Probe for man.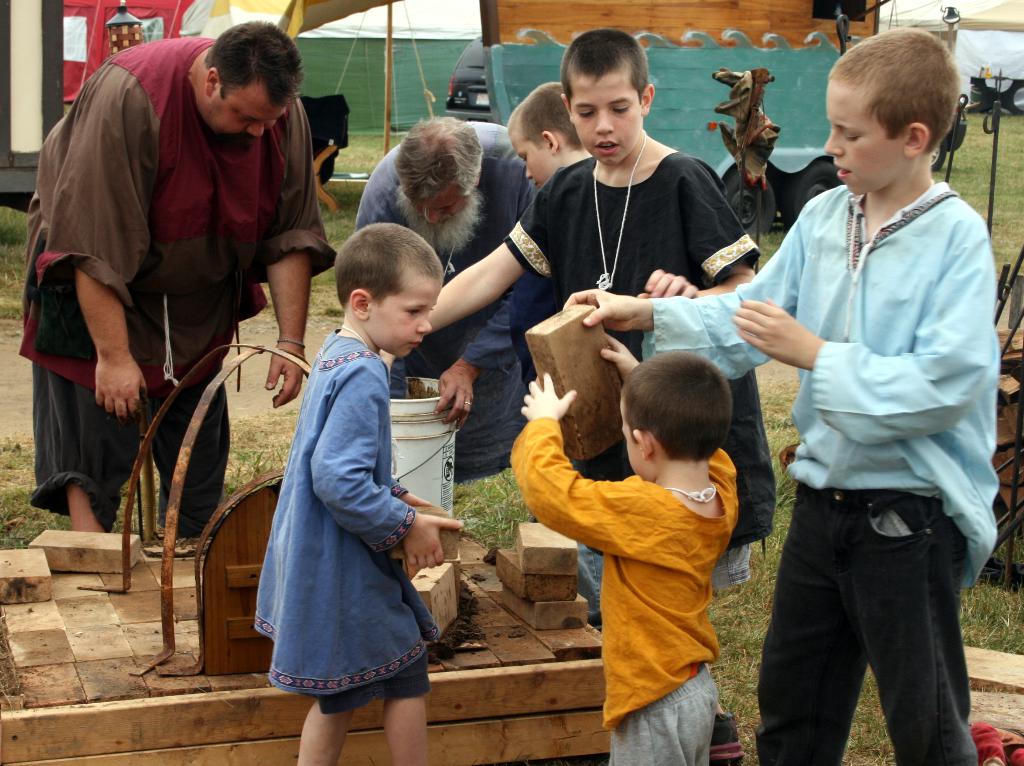
Probe result: {"x1": 31, "y1": 0, "x2": 330, "y2": 544}.
